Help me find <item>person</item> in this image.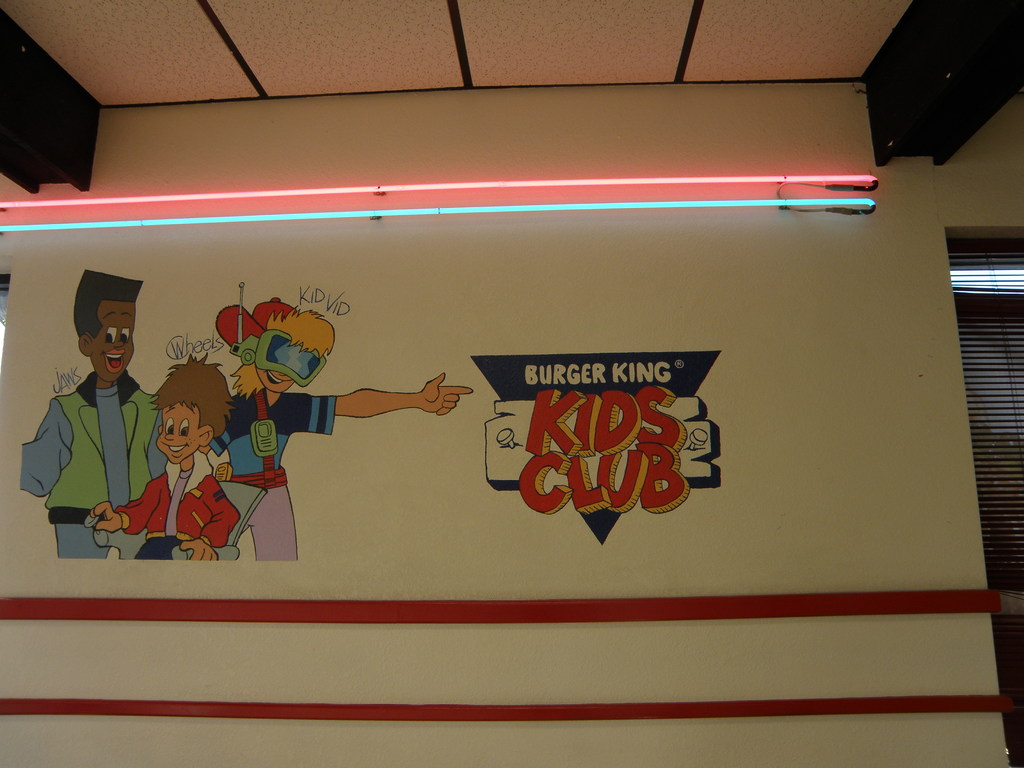
Found it: (211, 303, 461, 570).
